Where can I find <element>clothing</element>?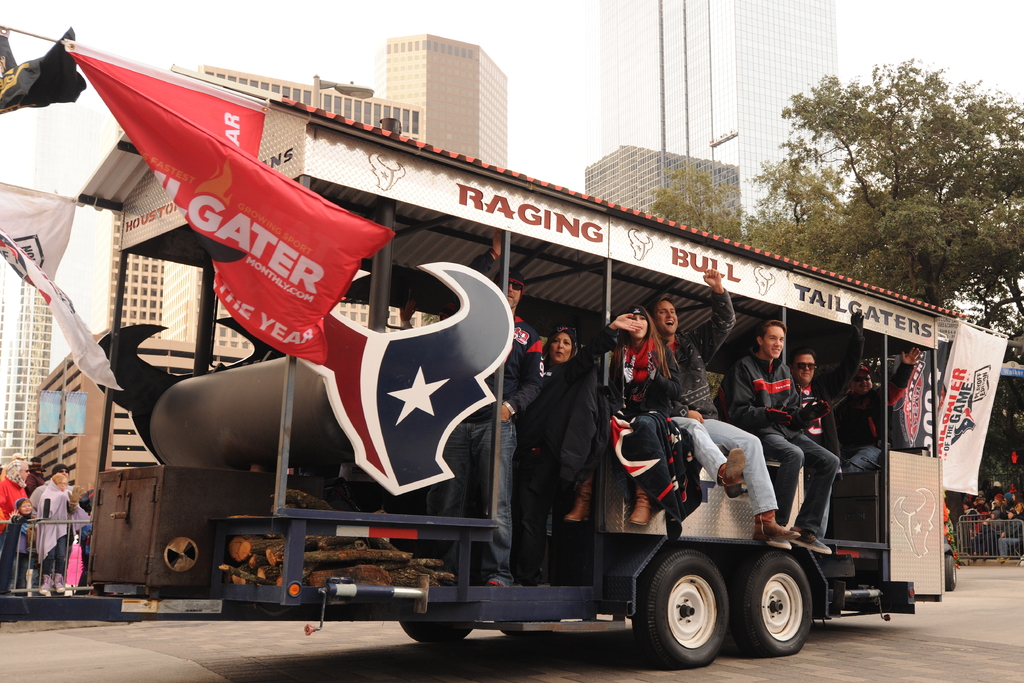
You can find it at Rect(520, 325, 616, 583).
